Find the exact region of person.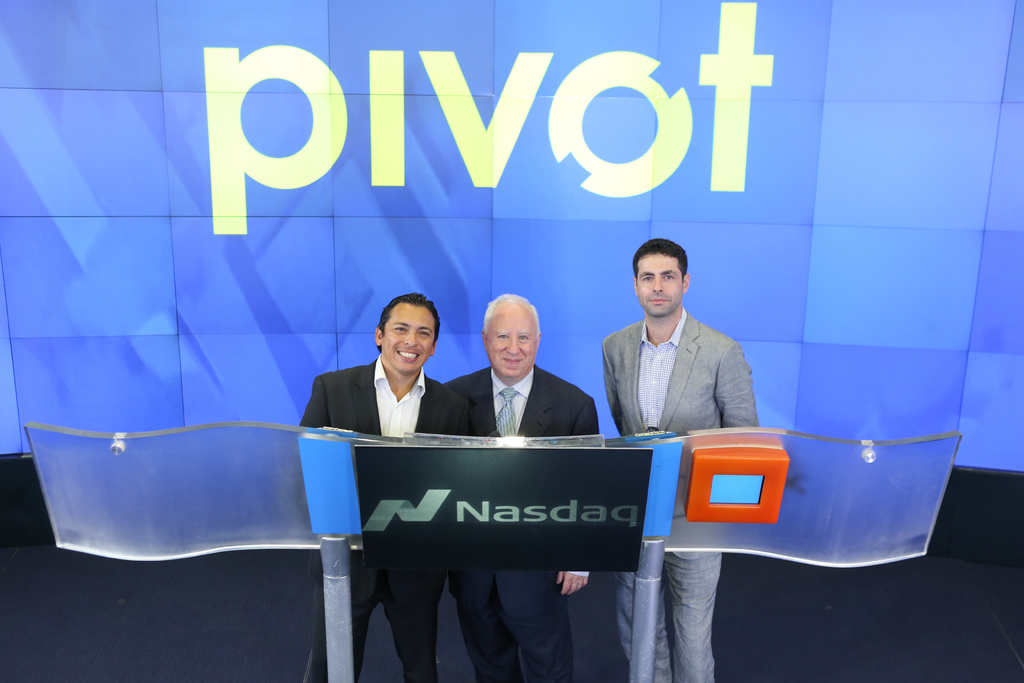
Exact region: [300,290,470,682].
